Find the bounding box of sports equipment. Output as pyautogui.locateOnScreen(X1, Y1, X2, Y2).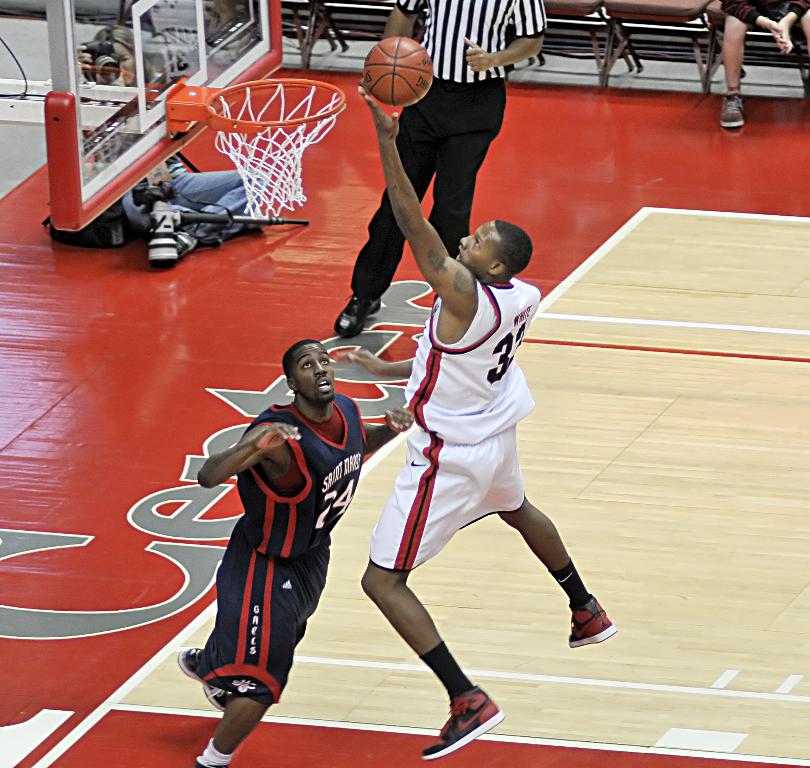
pyautogui.locateOnScreen(722, 94, 745, 129).
